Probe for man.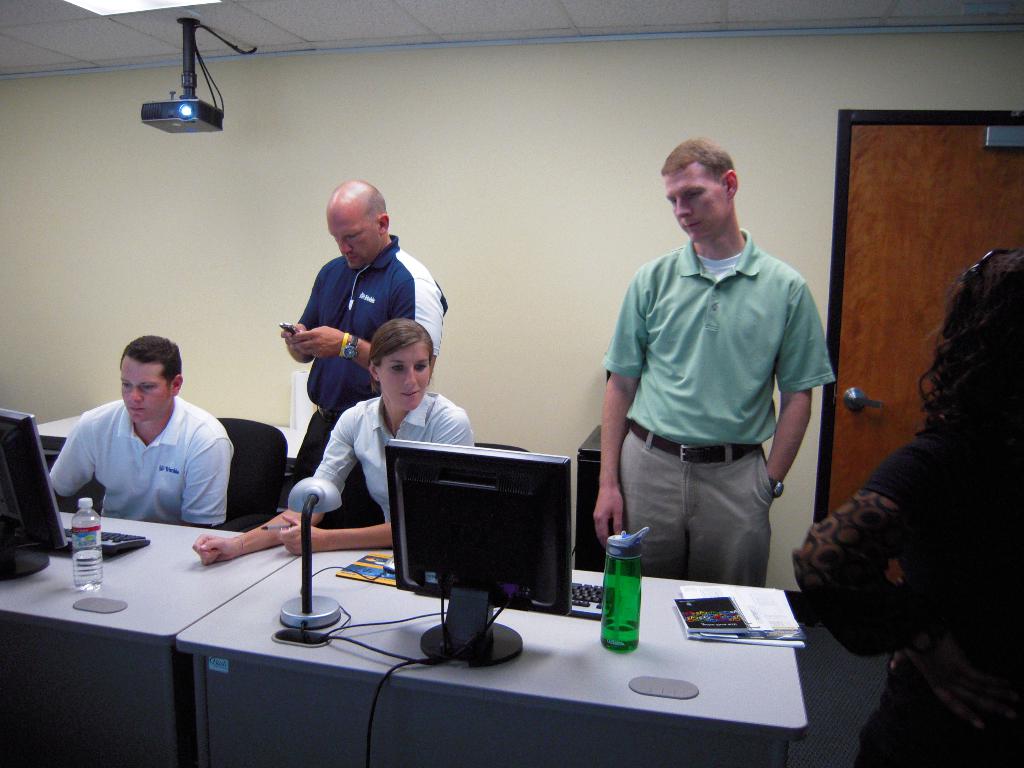
Probe result: bbox=[47, 331, 231, 526].
